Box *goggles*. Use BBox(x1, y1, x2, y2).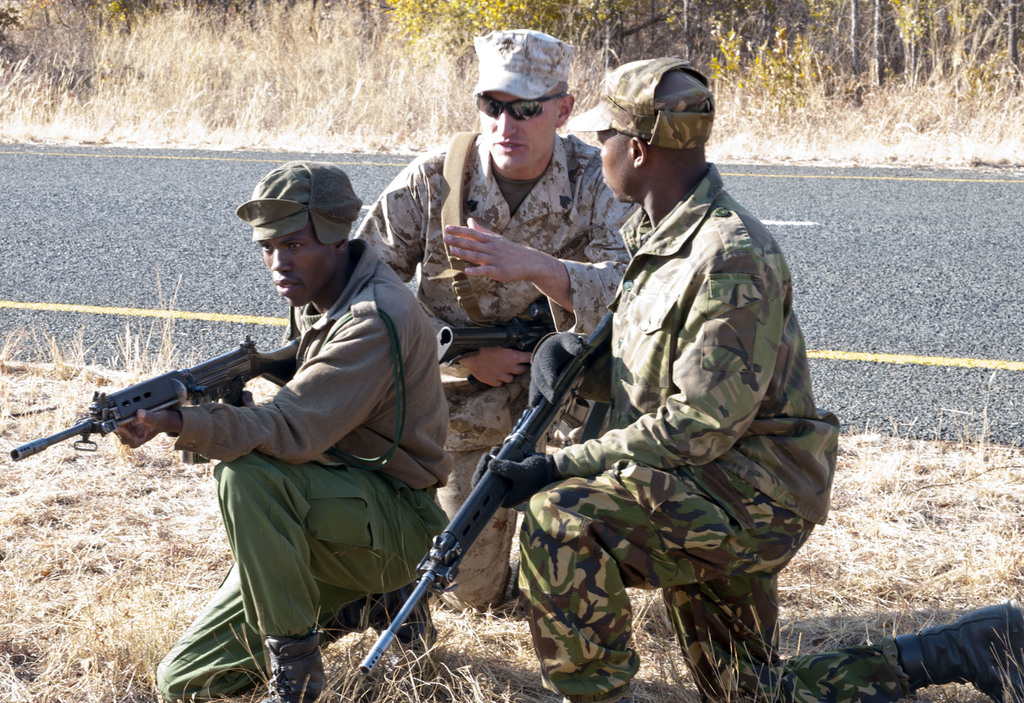
BBox(464, 97, 577, 122).
